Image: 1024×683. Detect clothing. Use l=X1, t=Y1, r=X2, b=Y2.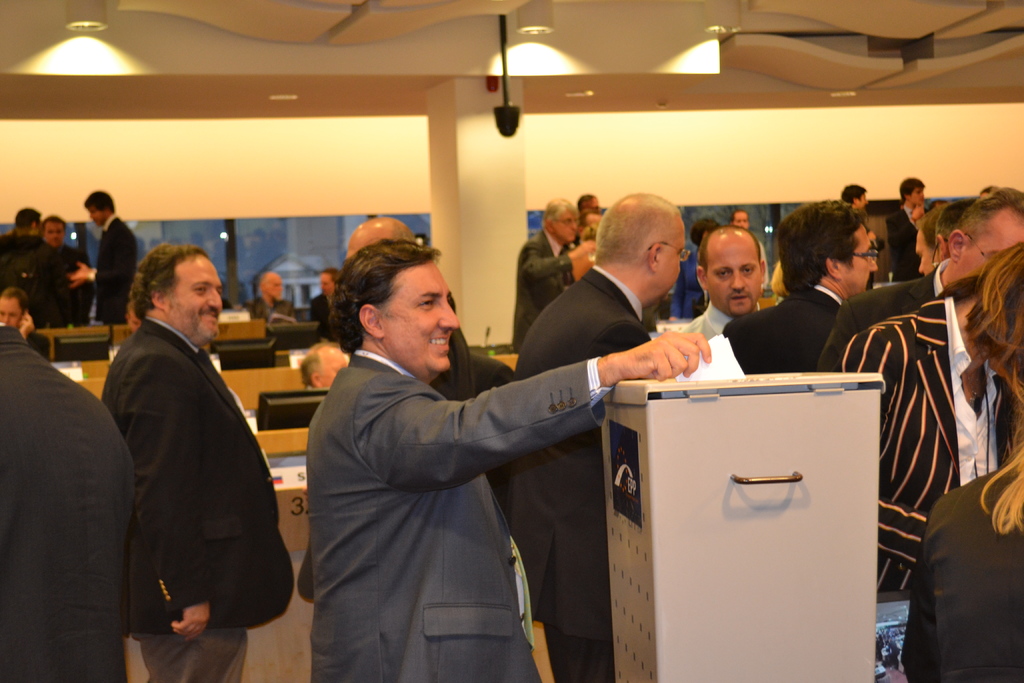
l=0, t=323, r=139, b=682.
